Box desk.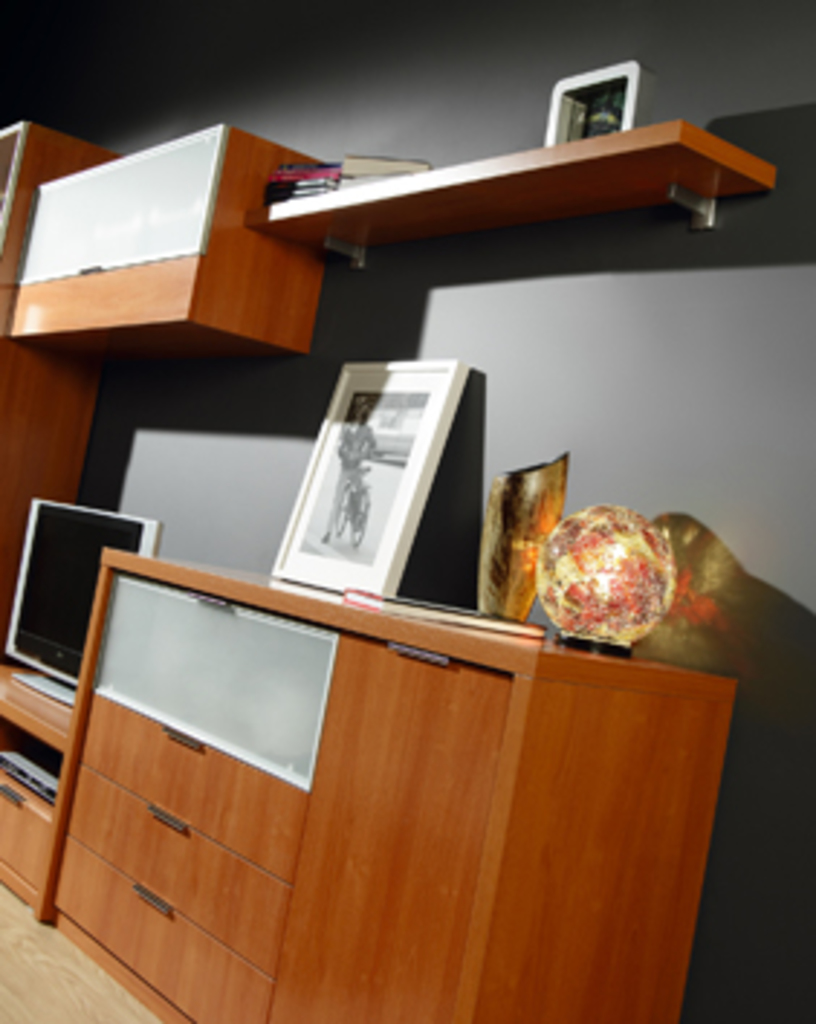
[0,393,738,986].
